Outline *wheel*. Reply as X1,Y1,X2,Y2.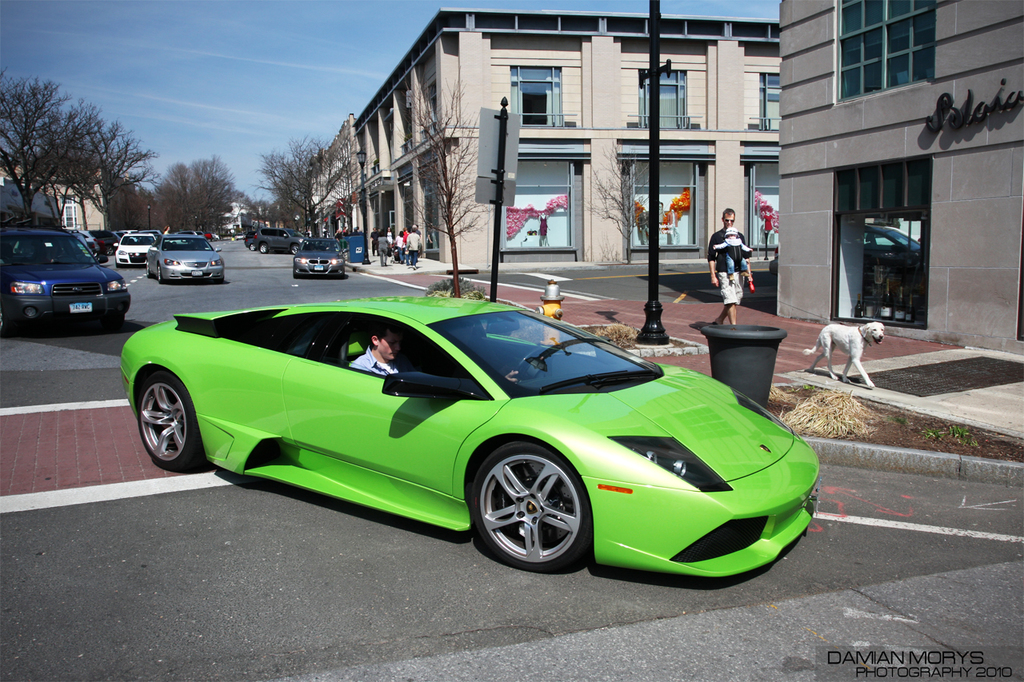
134,372,206,473.
